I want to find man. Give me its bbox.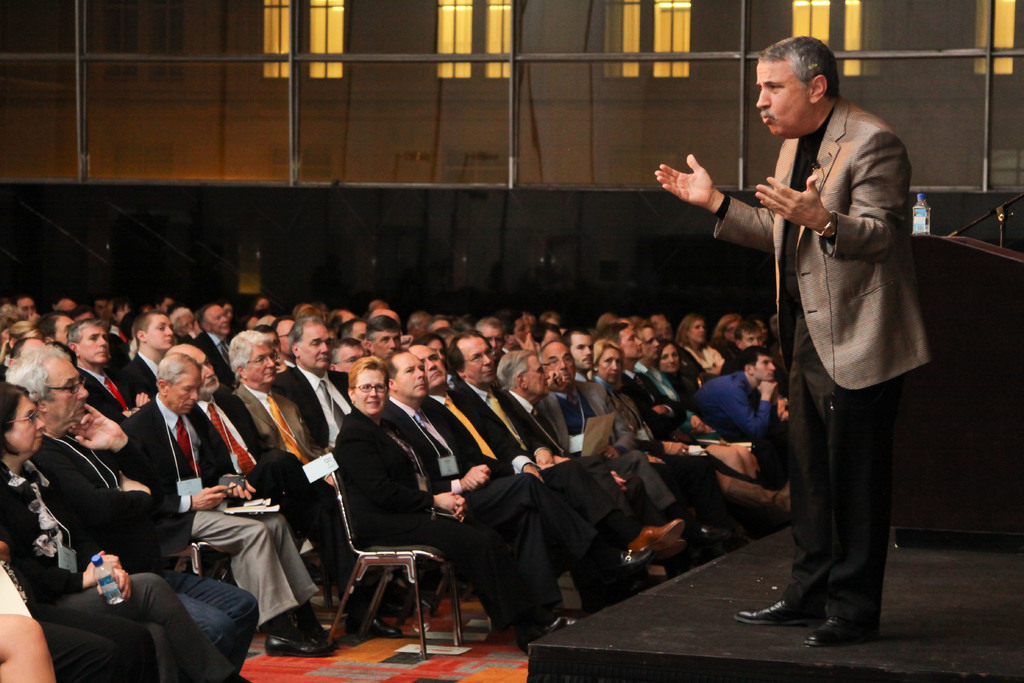
{"left": 162, "top": 340, "right": 397, "bottom": 638}.
